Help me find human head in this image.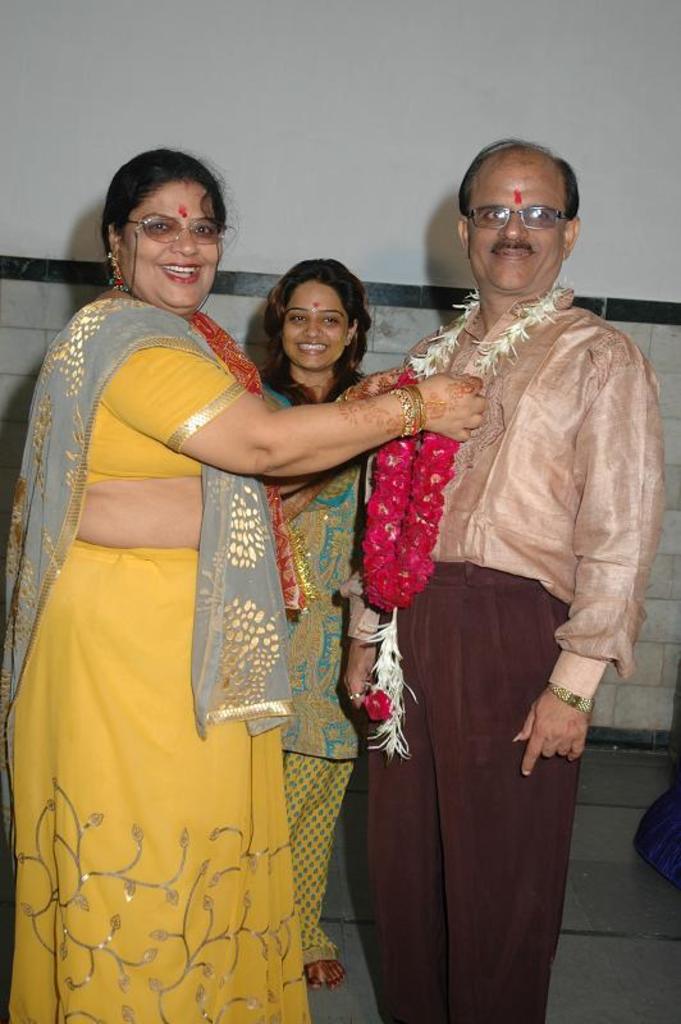
Found it: locate(101, 146, 243, 294).
